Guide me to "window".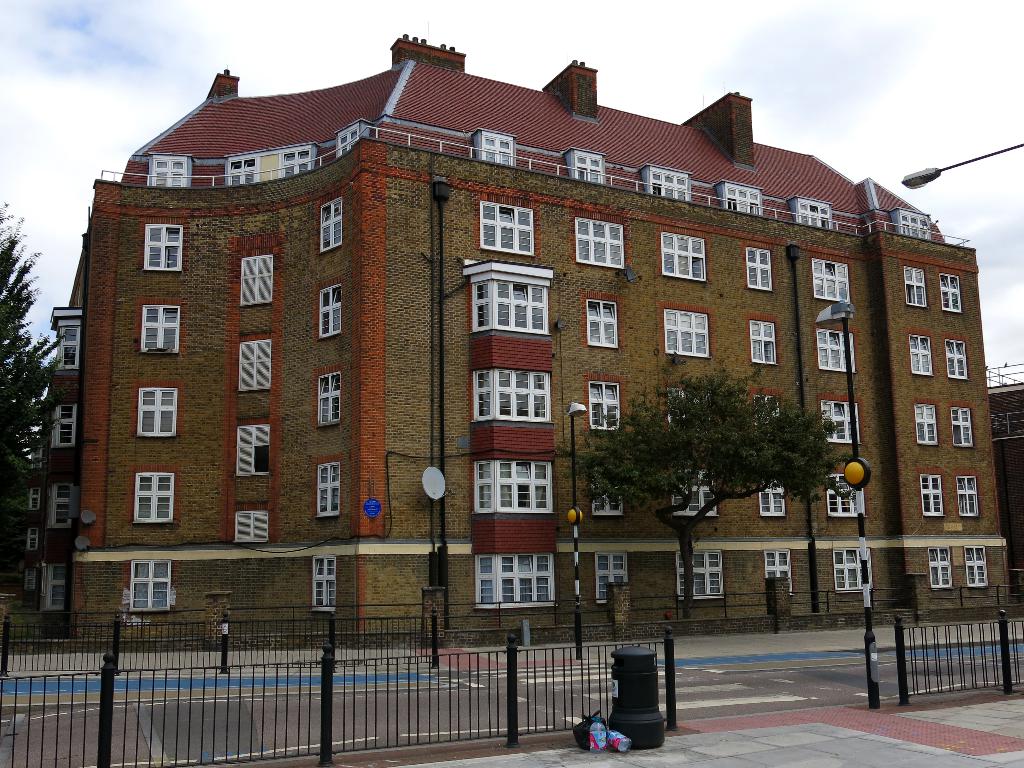
Guidance: (left=665, top=303, right=714, bottom=363).
